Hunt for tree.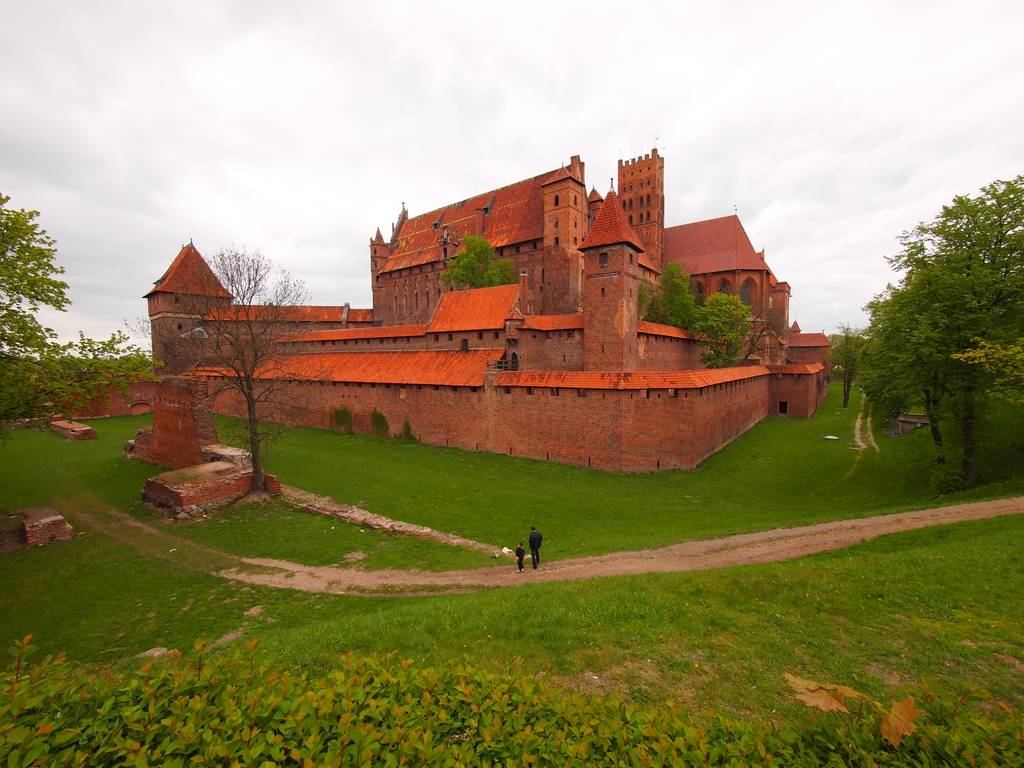
Hunted down at BBox(820, 329, 879, 406).
